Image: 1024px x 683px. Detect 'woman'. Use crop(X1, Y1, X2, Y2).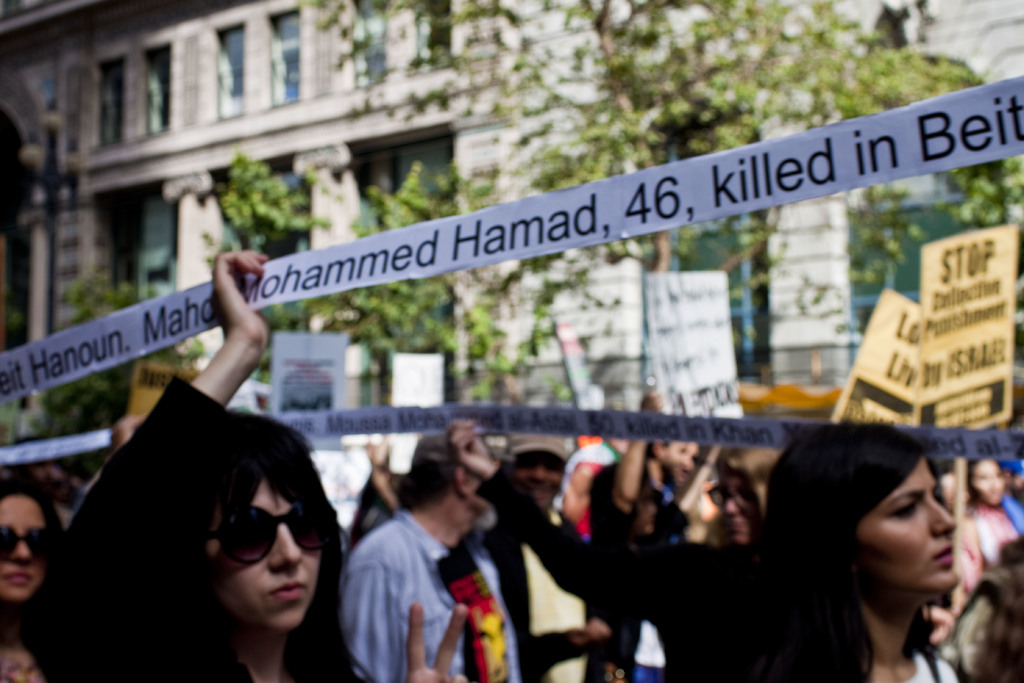
crop(0, 479, 72, 682).
